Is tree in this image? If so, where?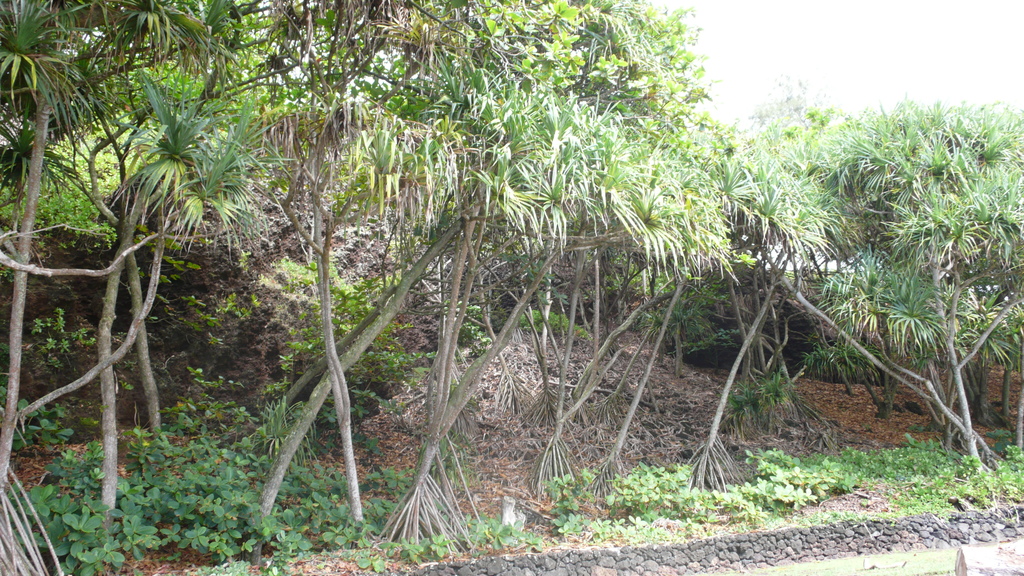
Yes, at left=782, top=98, right=1016, bottom=477.
